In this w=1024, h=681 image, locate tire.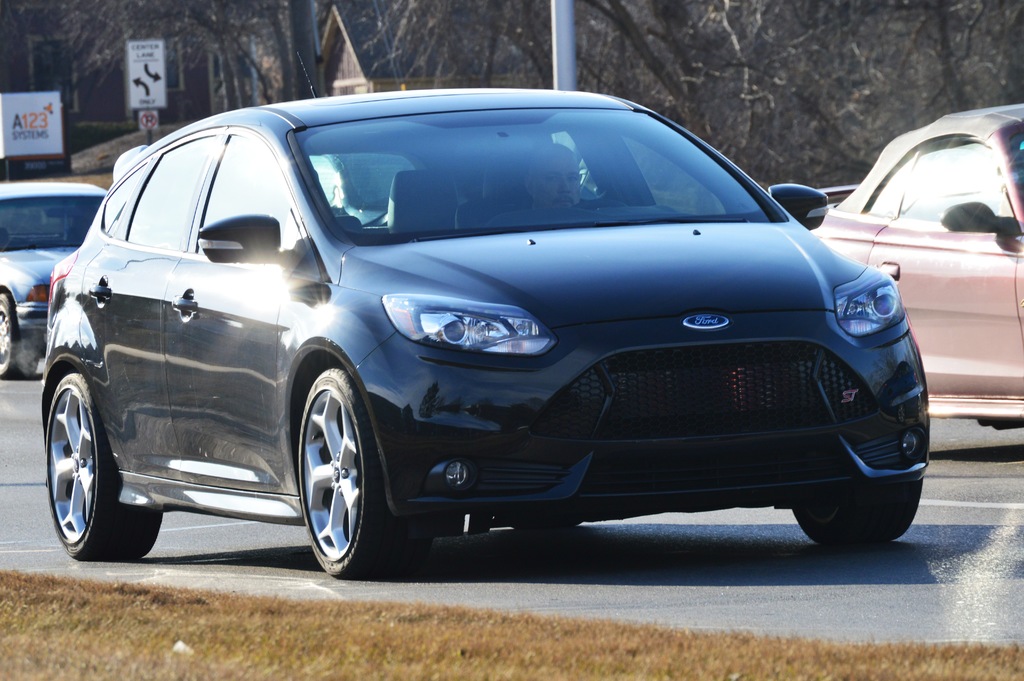
Bounding box: BBox(298, 366, 400, 582).
